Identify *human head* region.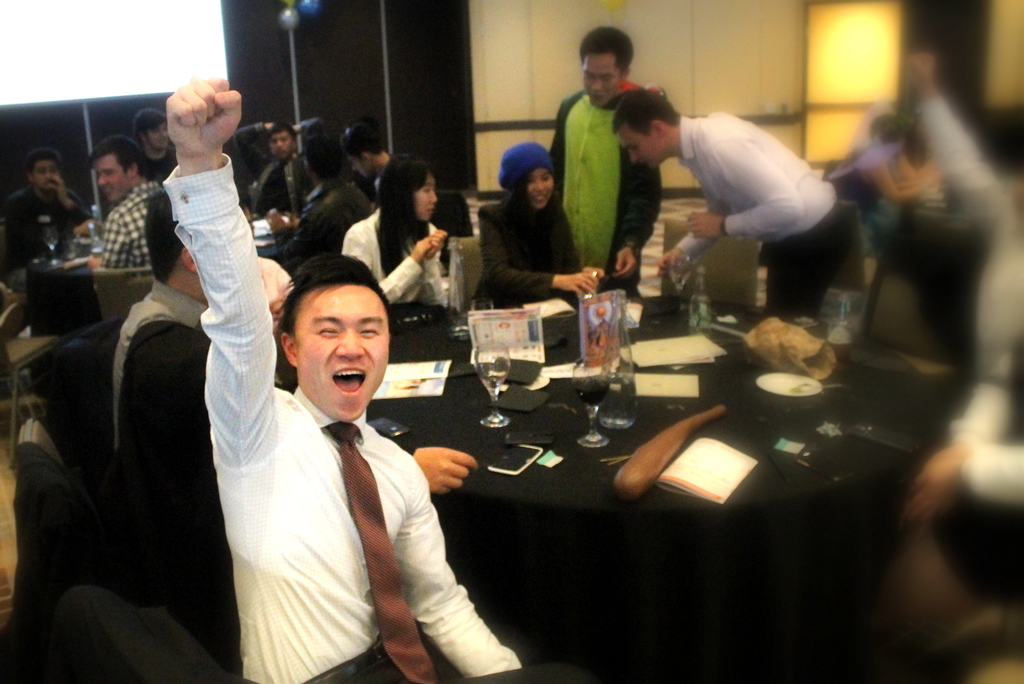
Region: <bbox>341, 125, 384, 179</bbox>.
